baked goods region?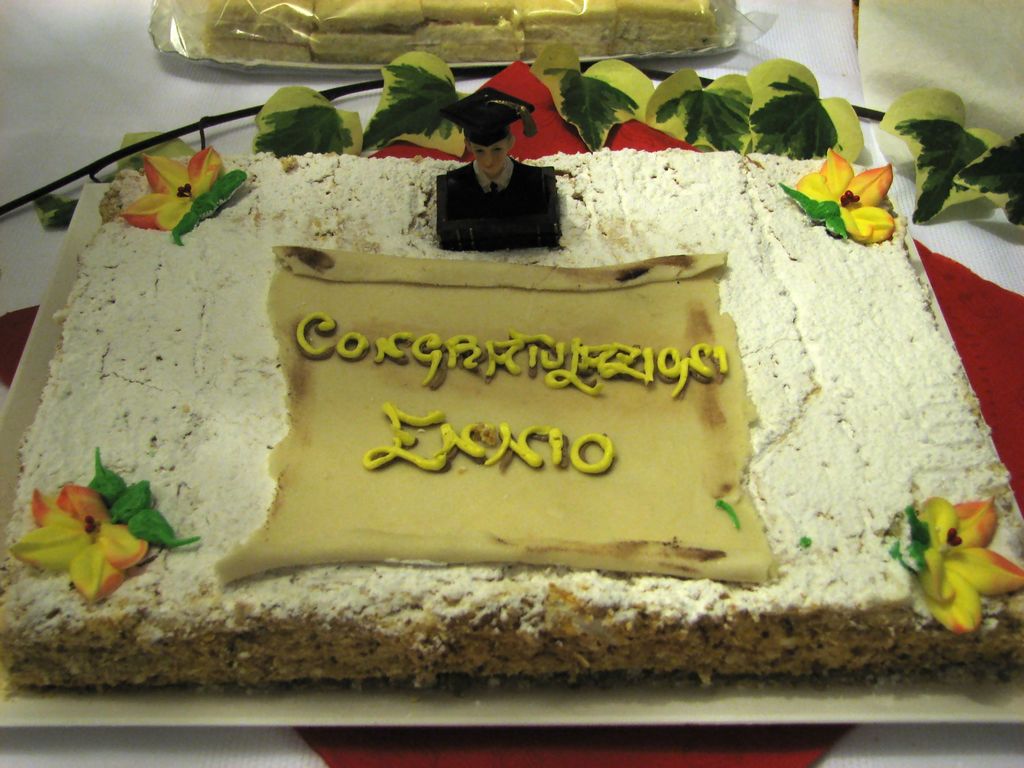
0, 150, 1023, 689
